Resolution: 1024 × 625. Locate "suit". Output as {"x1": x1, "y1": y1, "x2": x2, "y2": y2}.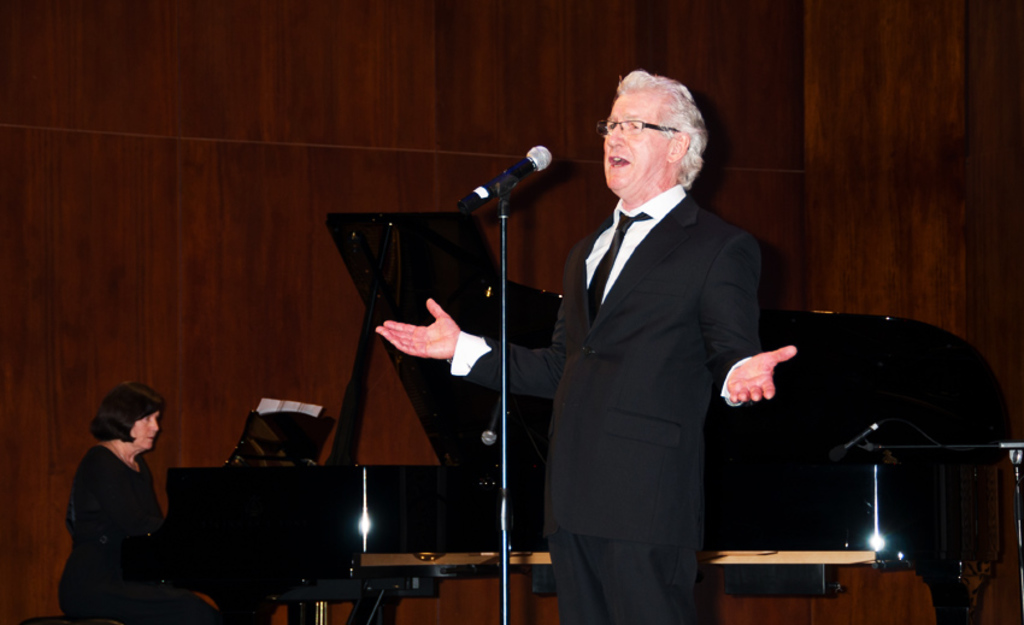
{"x1": 451, "y1": 185, "x2": 759, "y2": 624}.
